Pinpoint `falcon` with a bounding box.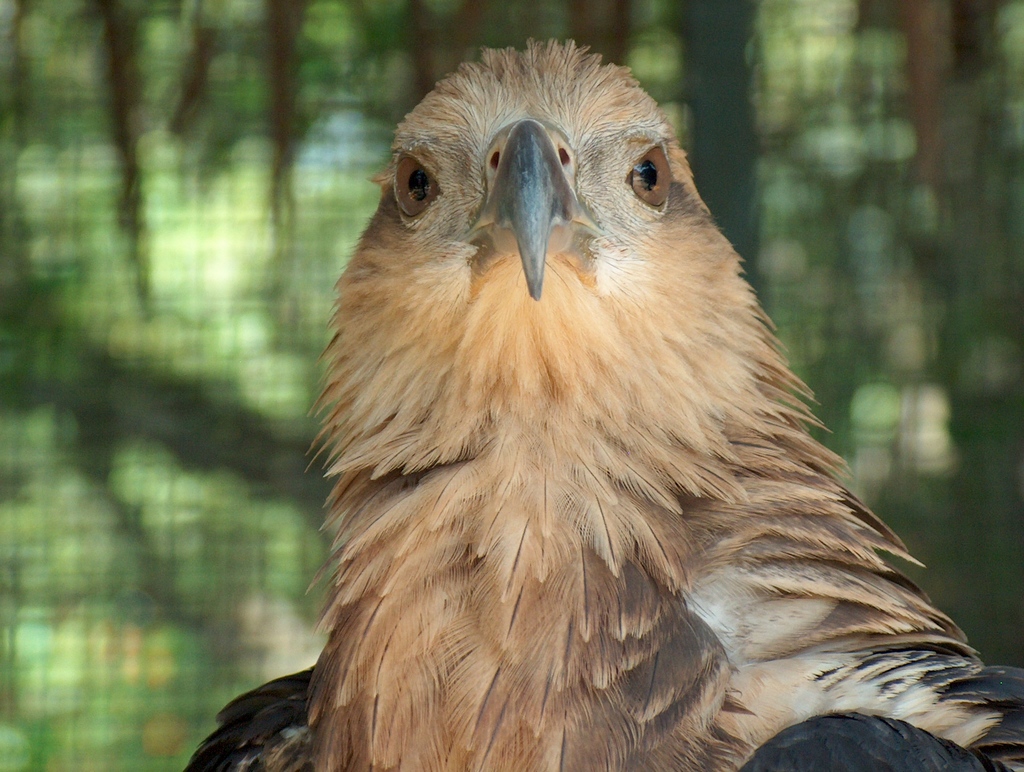
<region>181, 35, 1023, 771</region>.
